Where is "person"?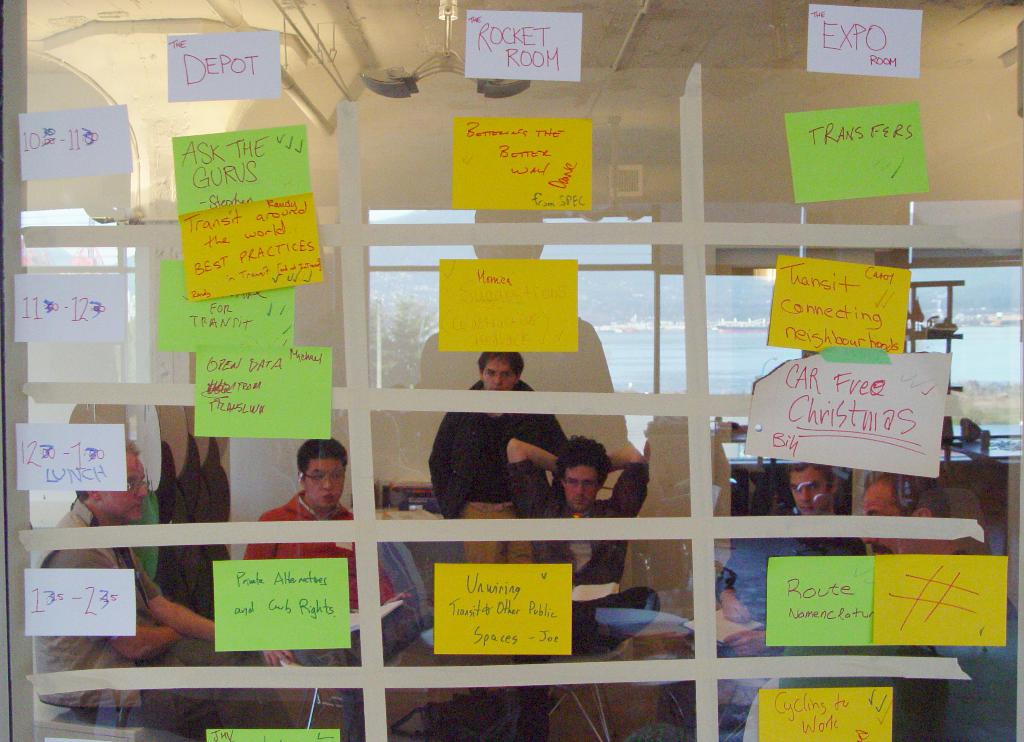
detection(506, 437, 656, 658).
